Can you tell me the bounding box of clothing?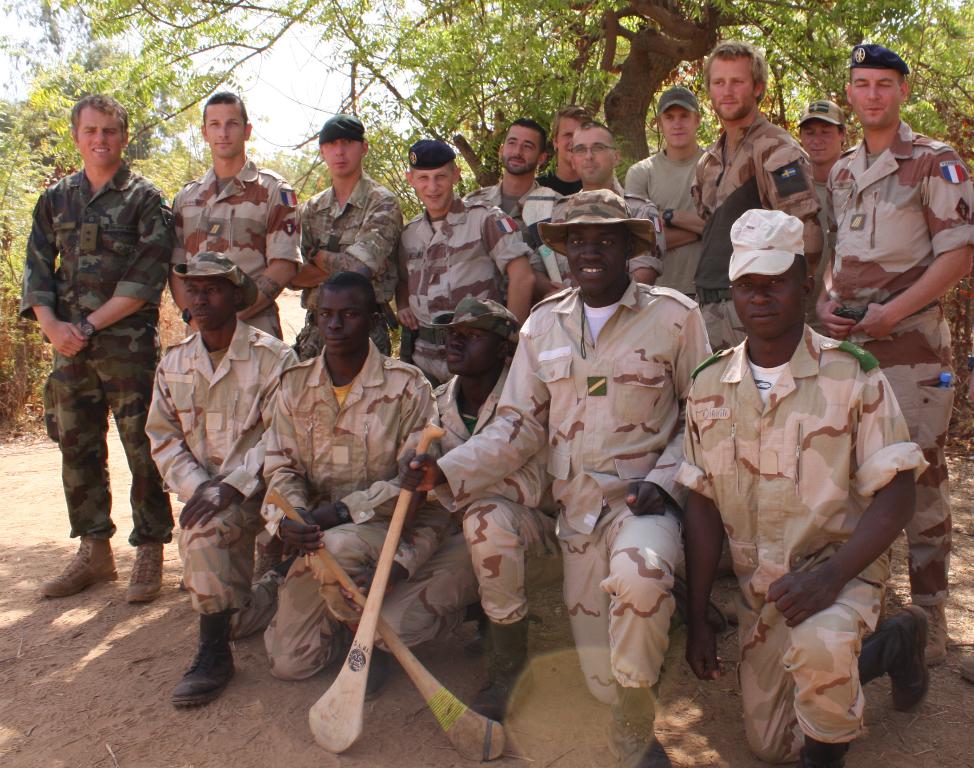
bbox=[18, 159, 176, 544].
